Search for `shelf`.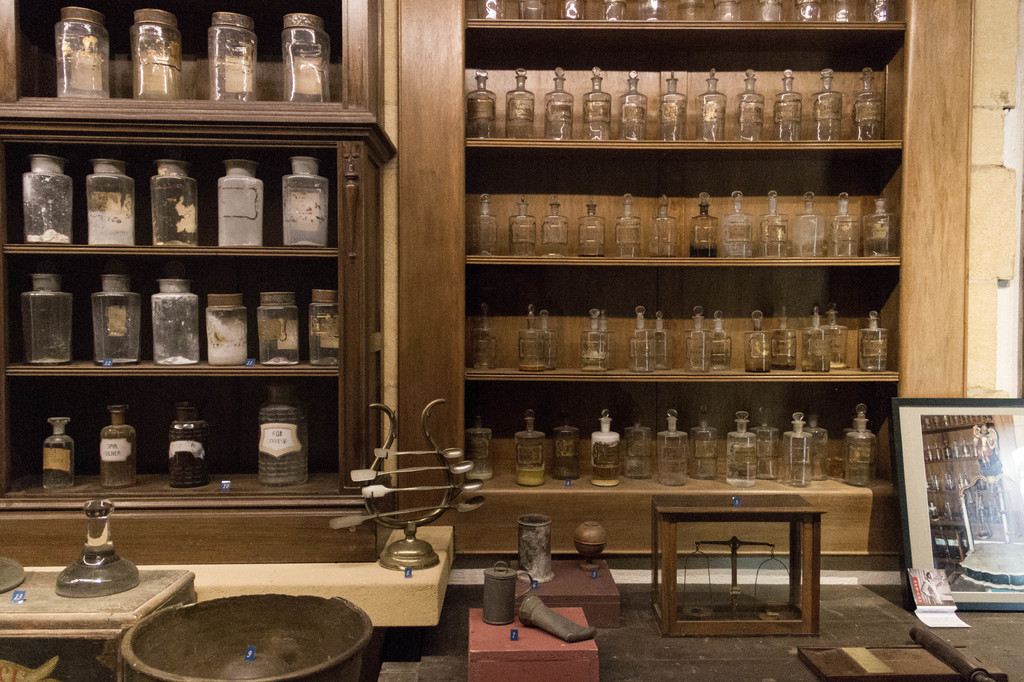
Found at (x1=0, y1=255, x2=345, y2=376).
